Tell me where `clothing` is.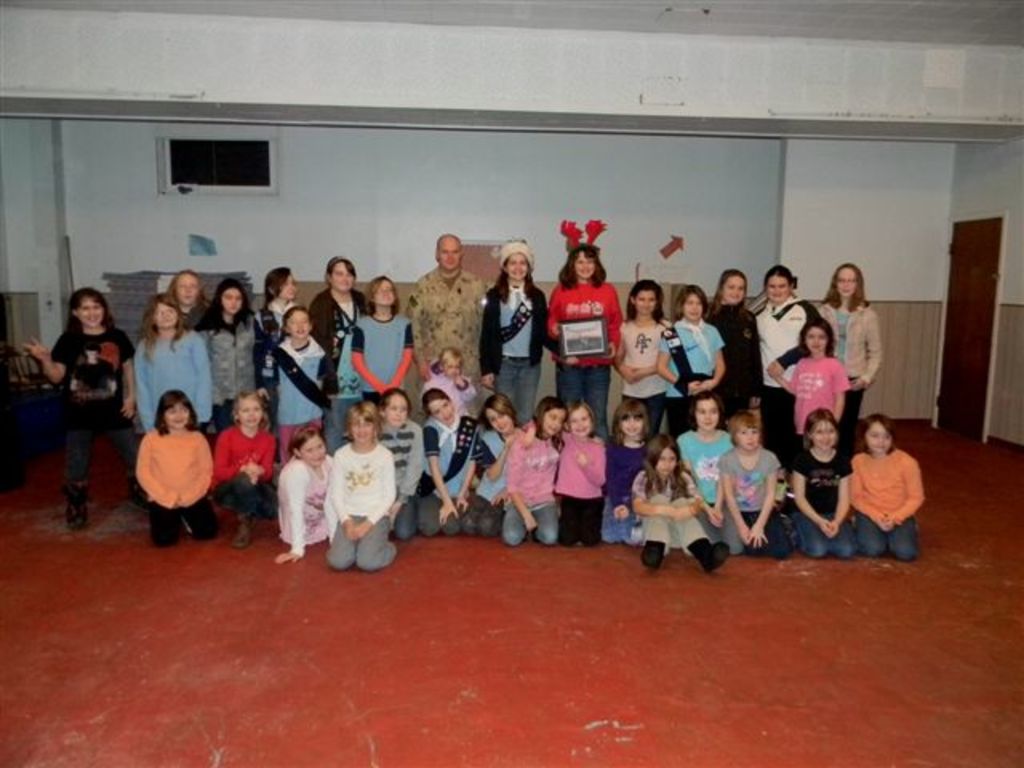
`clothing` is at [x1=475, y1=430, x2=515, y2=498].
